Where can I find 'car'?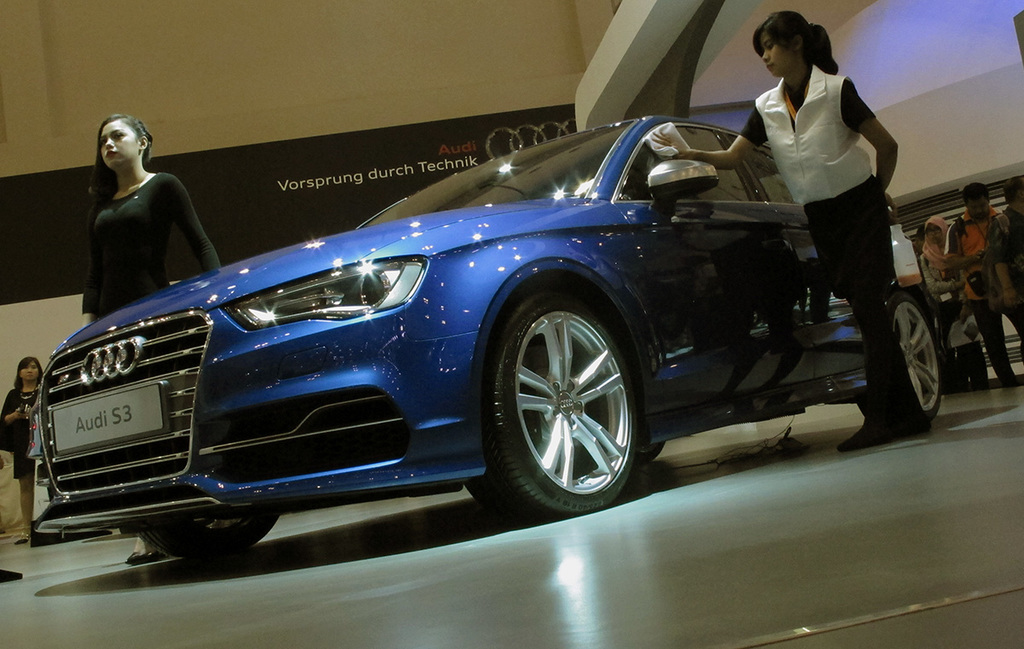
You can find it at box(32, 115, 940, 557).
